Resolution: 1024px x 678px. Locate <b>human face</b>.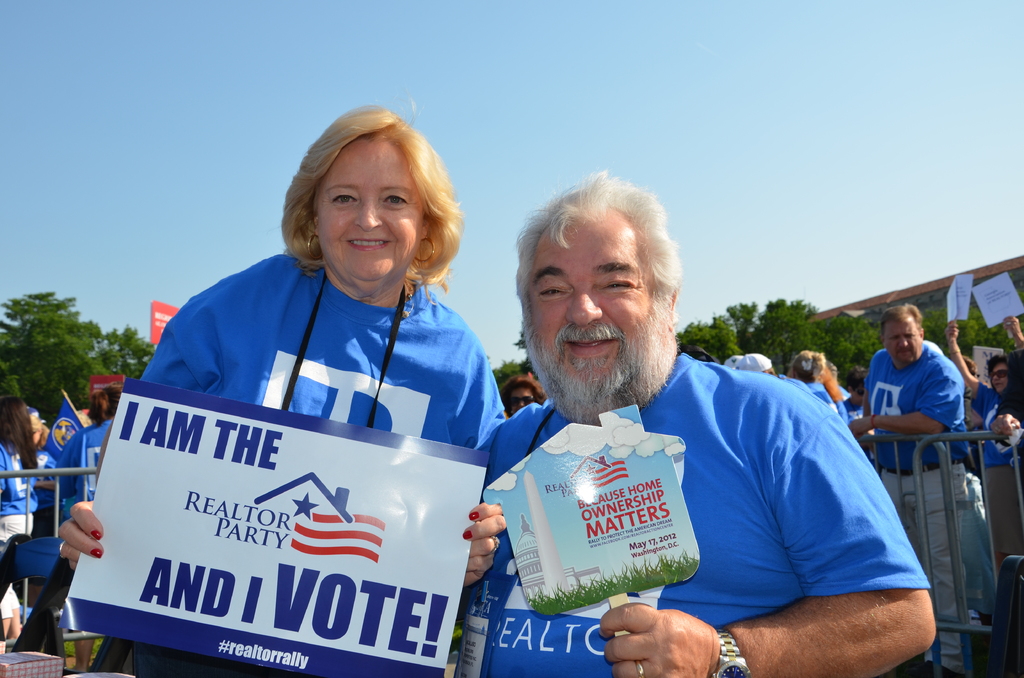
(991, 366, 1005, 393).
